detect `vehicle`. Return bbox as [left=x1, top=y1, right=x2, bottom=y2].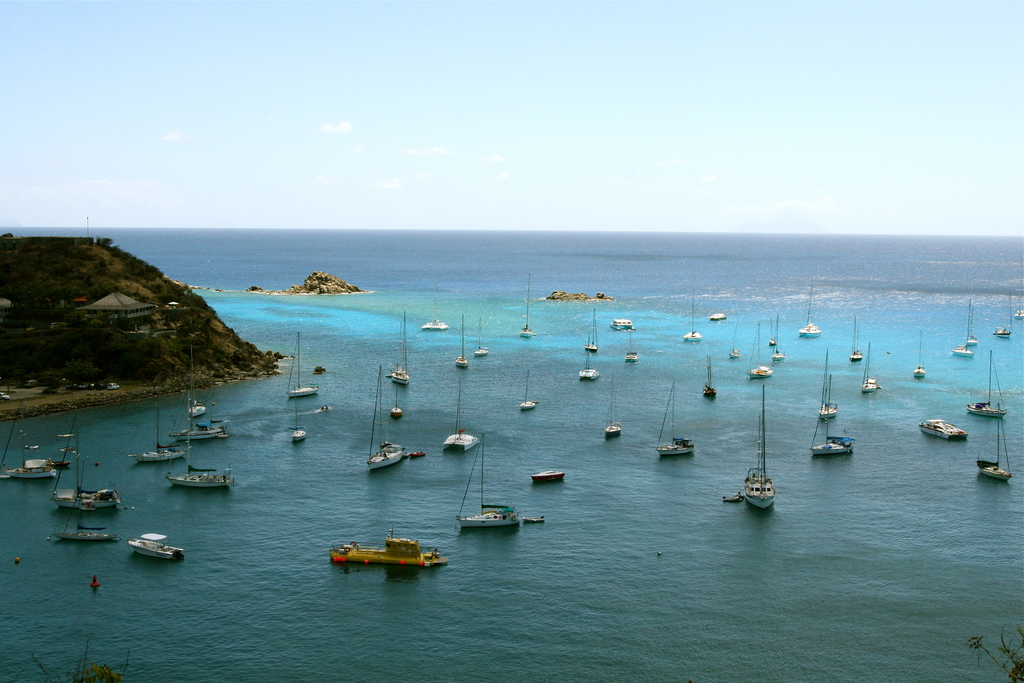
[left=442, top=379, right=479, bottom=456].
